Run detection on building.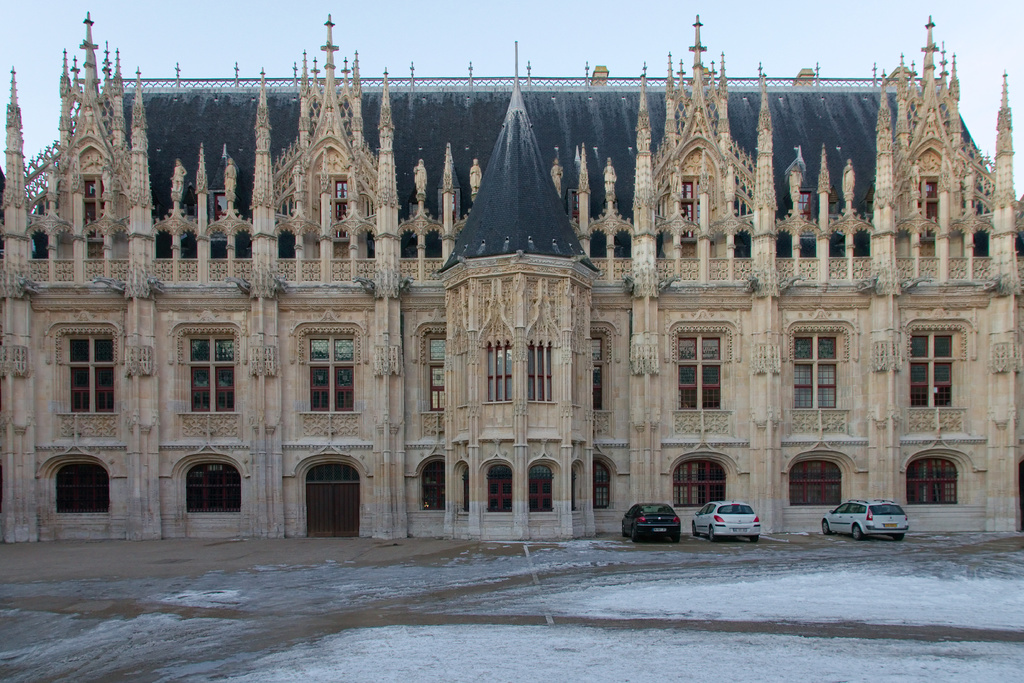
Result: x1=0 y1=12 x2=1023 y2=541.
